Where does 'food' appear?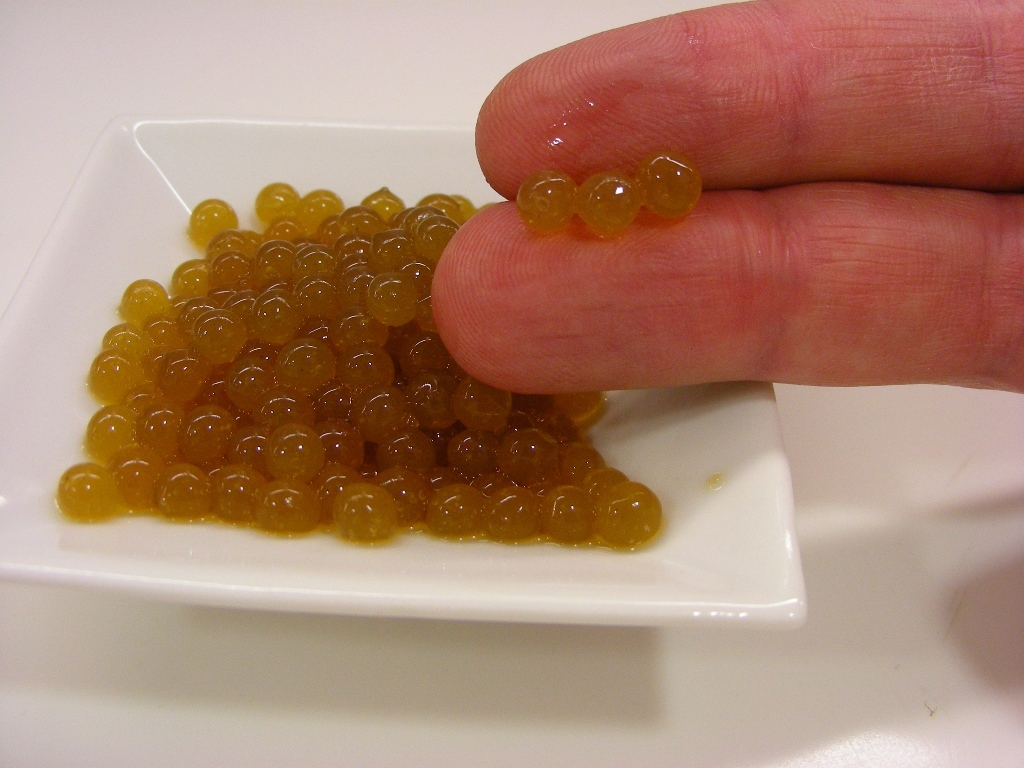
Appears at rect(642, 153, 705, 216).
